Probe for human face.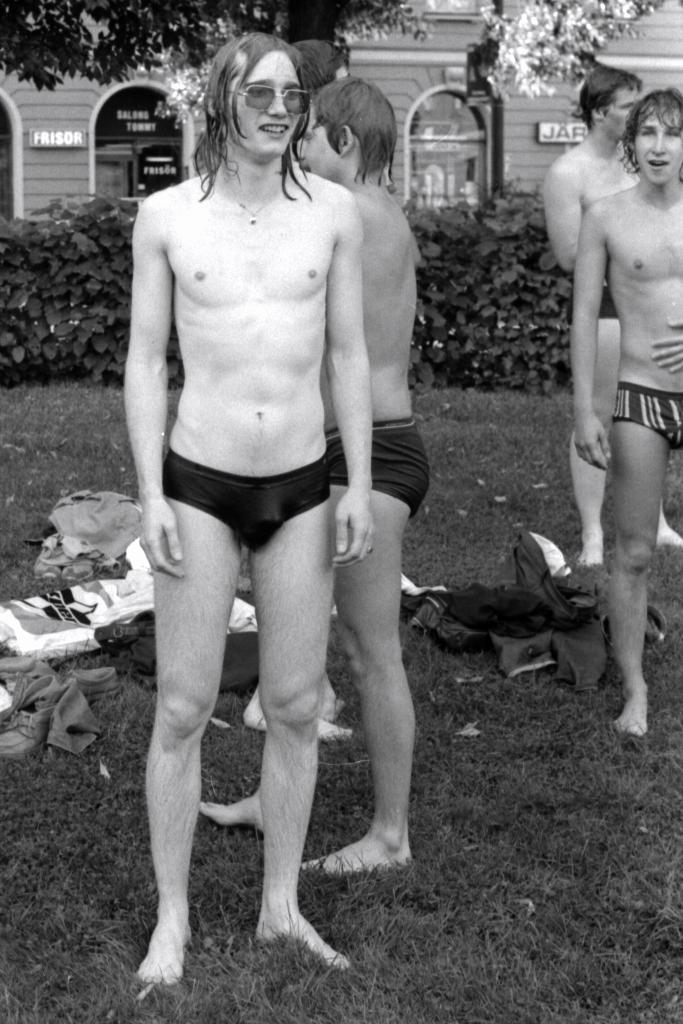
Probe result: (x1=227, y1=54, x2=304, y2=152).
